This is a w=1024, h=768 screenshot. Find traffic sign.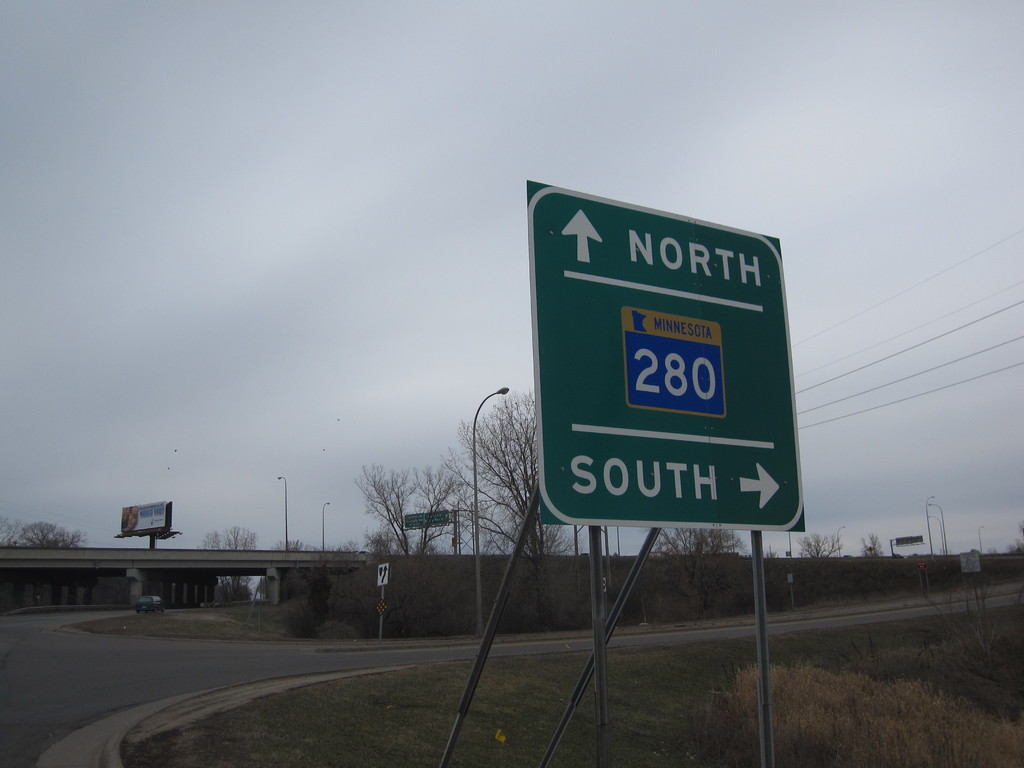
Bounding box: rect(403, 505, 453, 532).
